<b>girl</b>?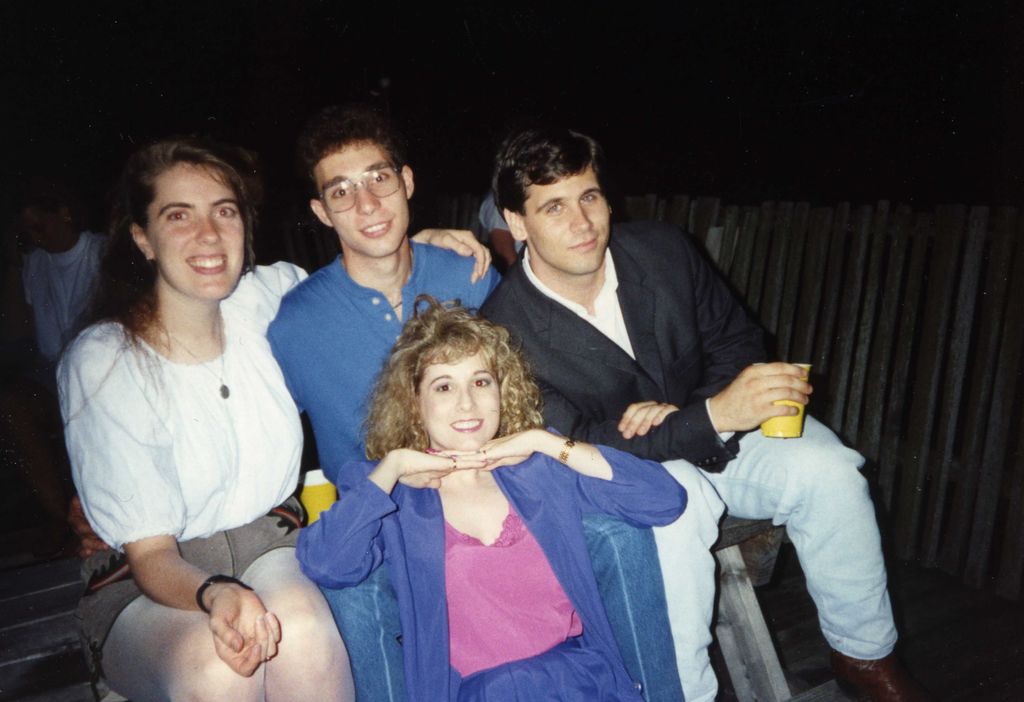
bbox=[47, 136, 492, 701]
